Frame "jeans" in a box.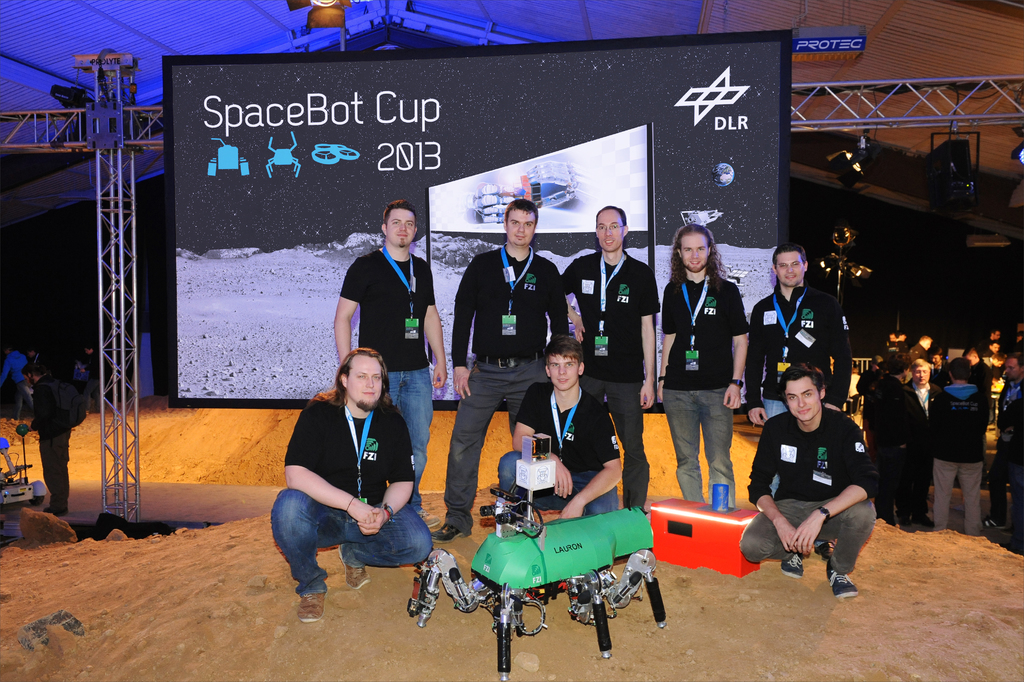
754 399 852 493.
